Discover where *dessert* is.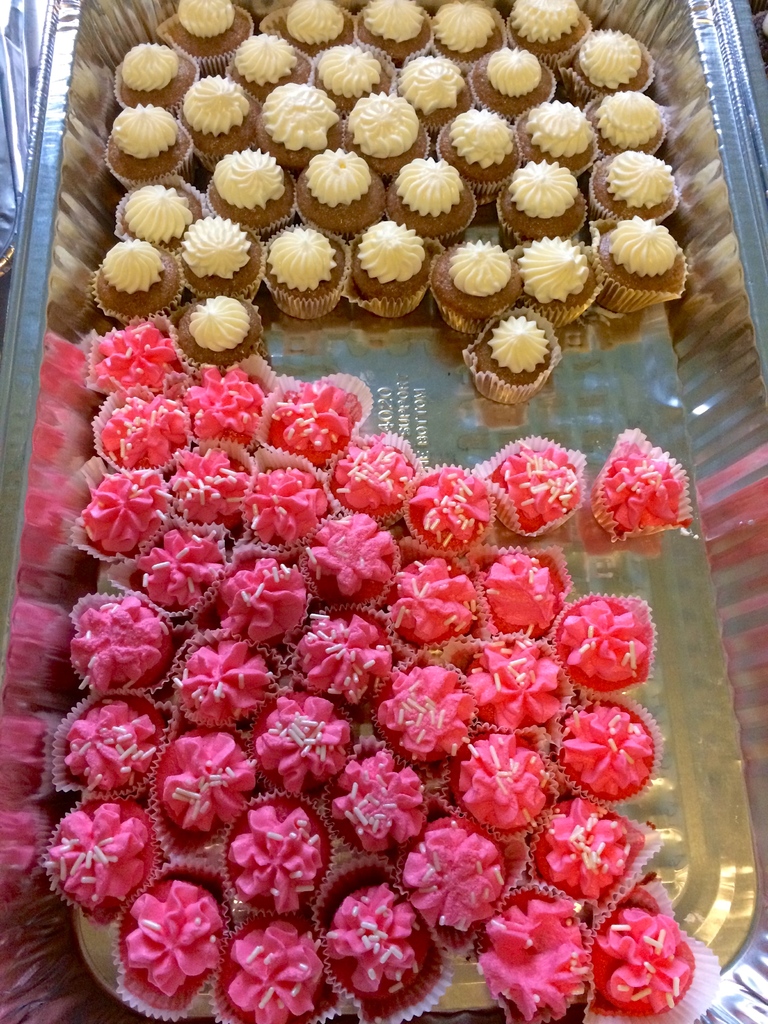
Discovered at 607 881 712 1023.
